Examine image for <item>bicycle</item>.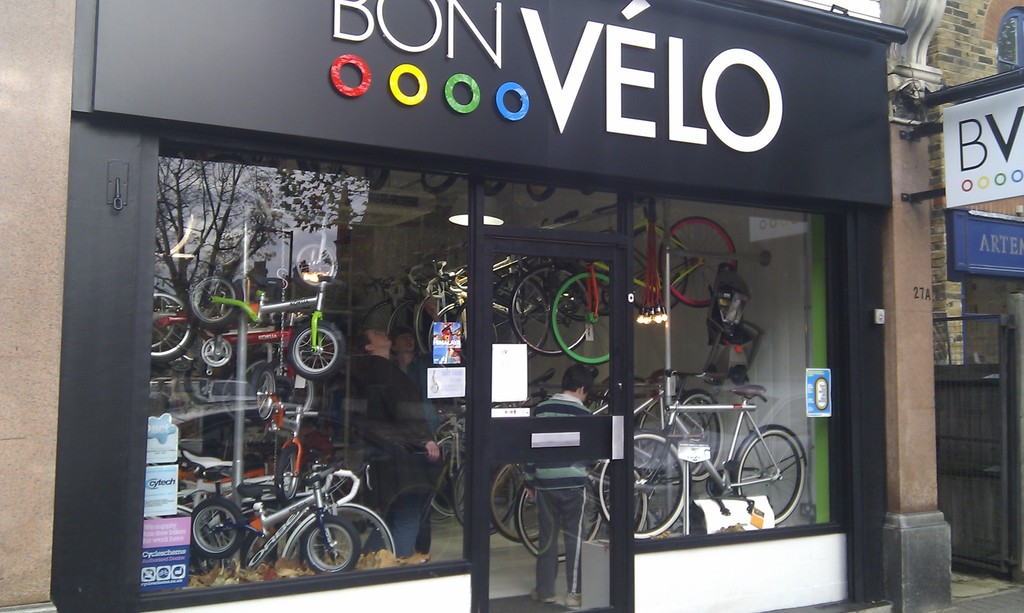
Examination result: (x1=184, y1=263, x2=340, y2=383).
